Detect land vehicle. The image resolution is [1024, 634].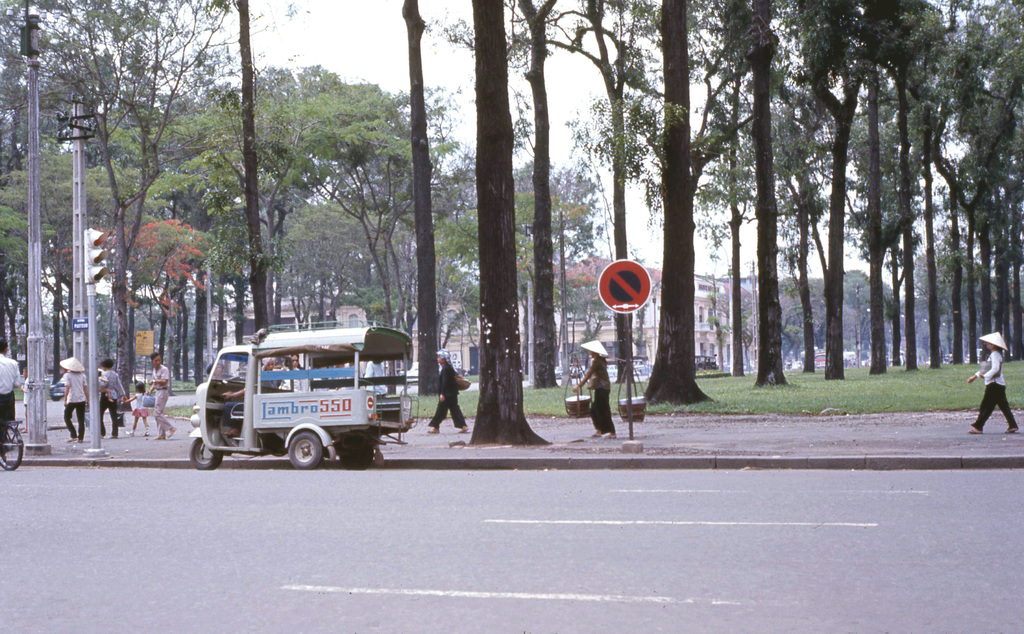
[189,323,424,475].
